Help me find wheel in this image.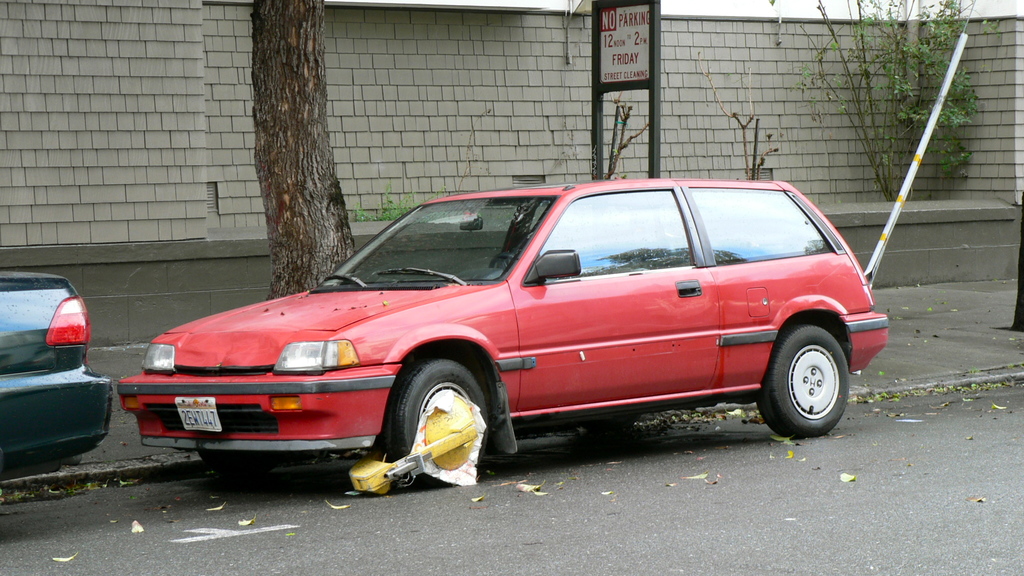
Found it: <box>751,324,852,435</box>.
